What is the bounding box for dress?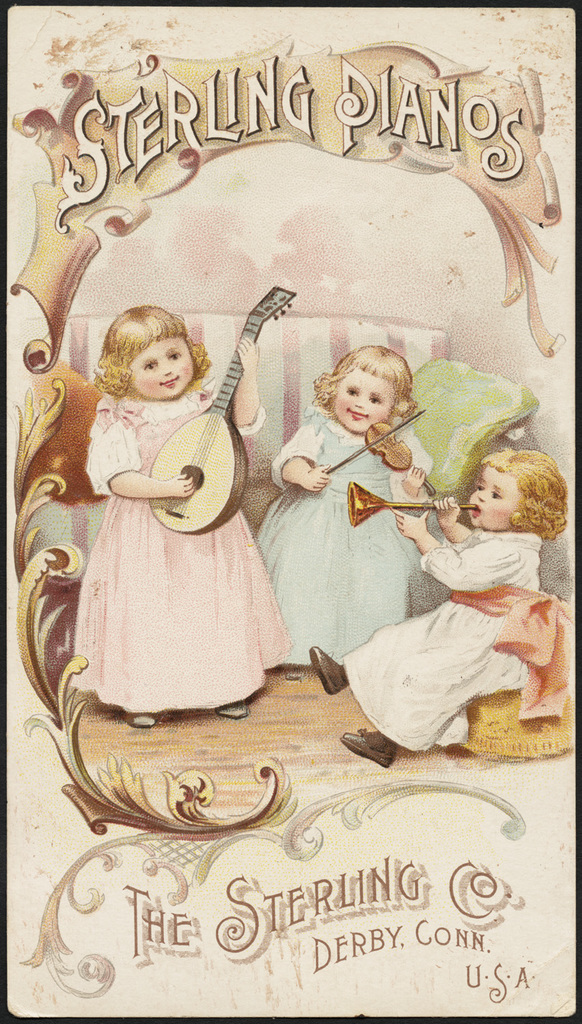
bbox=[70, 378, 289, 720].
